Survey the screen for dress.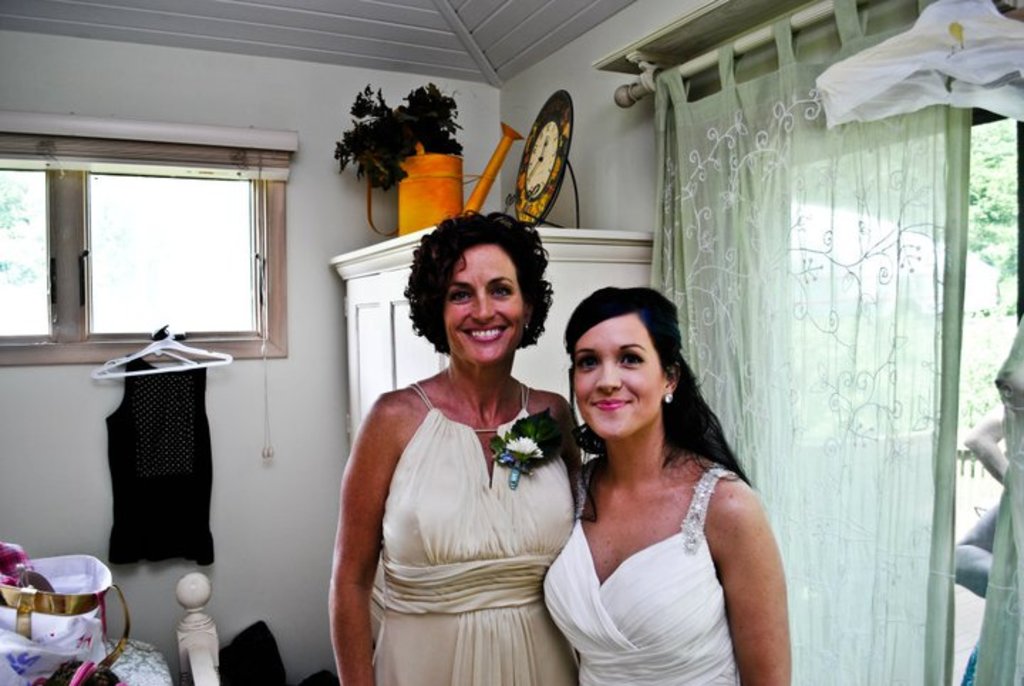
Survey found: {"left": 533, "top": 364, "right": 784, "bottom": 680}.
